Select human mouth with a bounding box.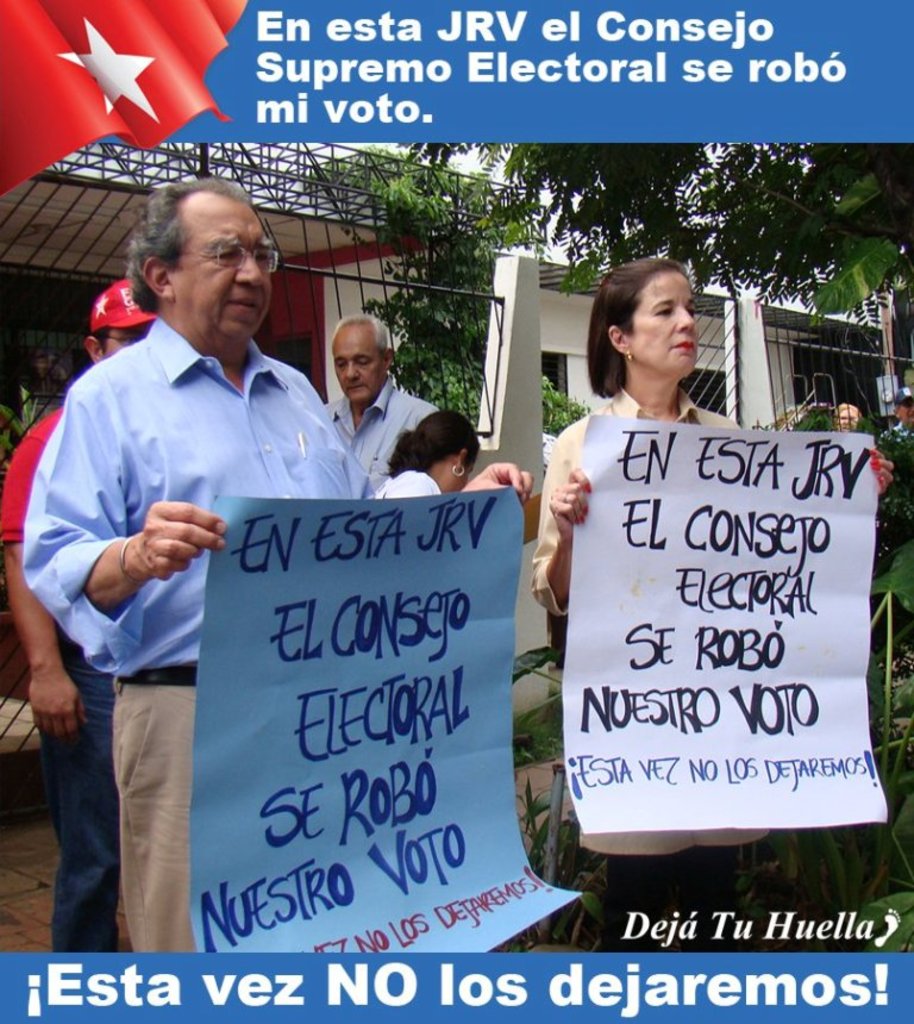
left=338, top=385, right=369, bottom=395.
